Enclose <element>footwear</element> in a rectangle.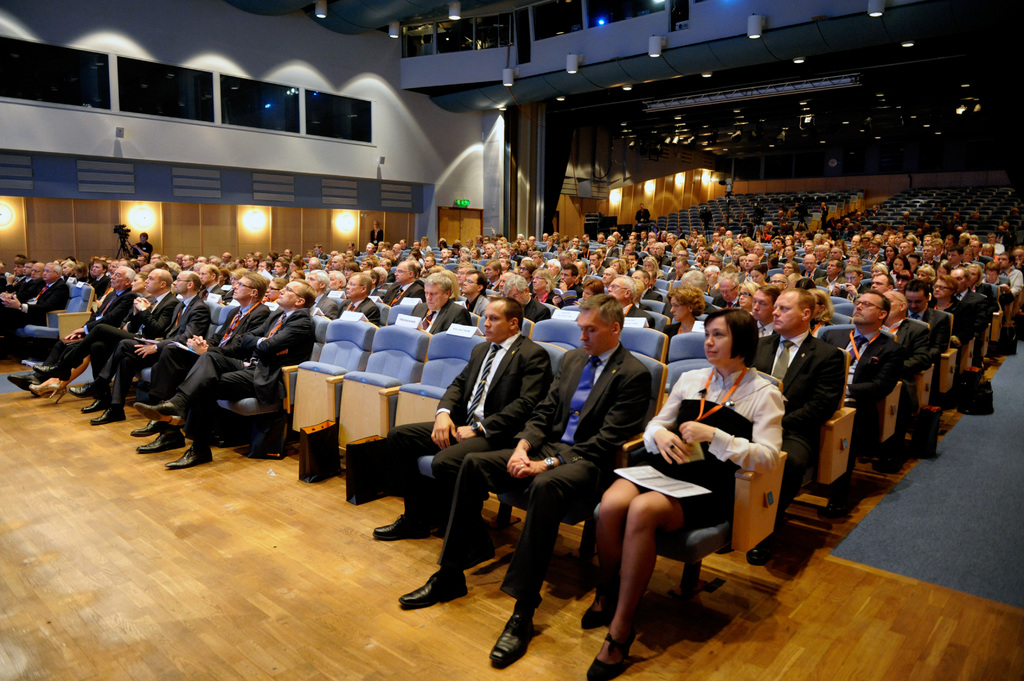
{"x1": 397, "y1": 572, "x2": 470, "y2": 611}.
